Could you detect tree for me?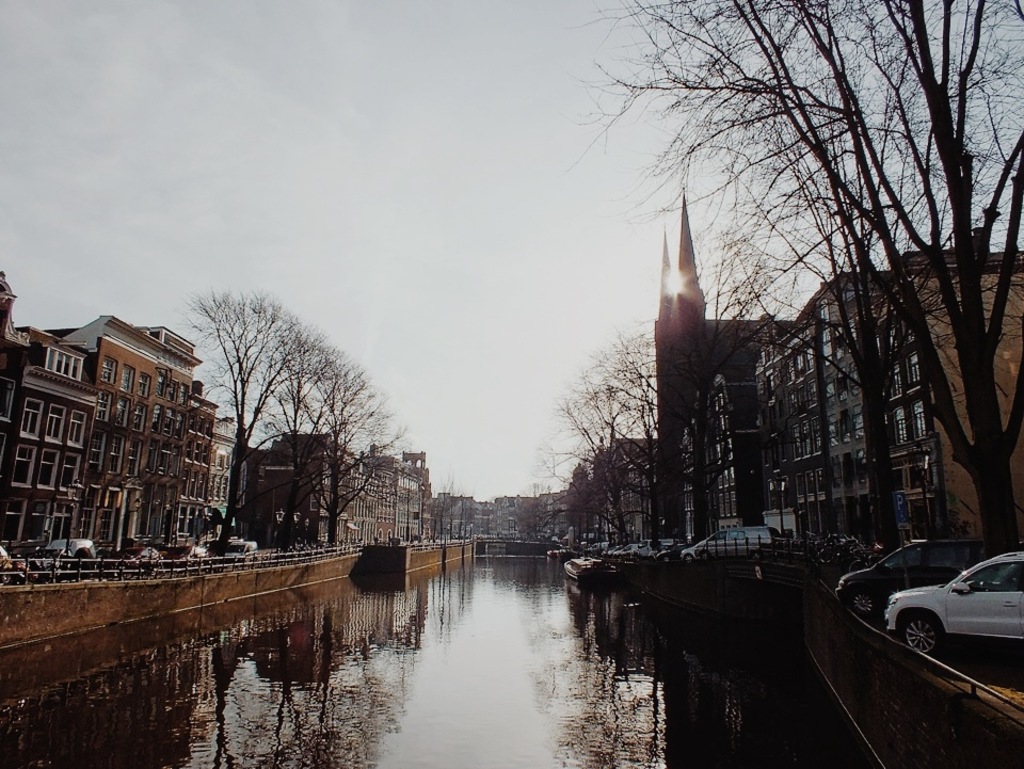
Detection result: 159 259 432 563.
